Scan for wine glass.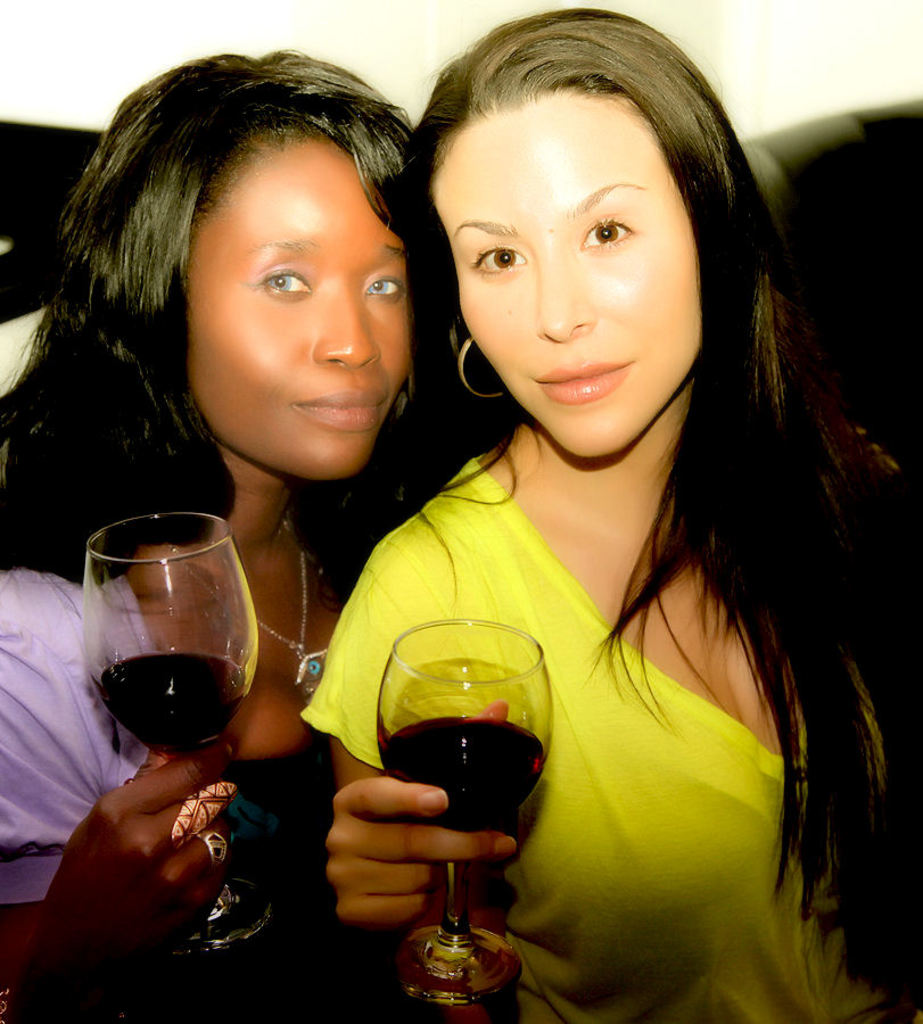
Scan result: (79,510,256,949).
